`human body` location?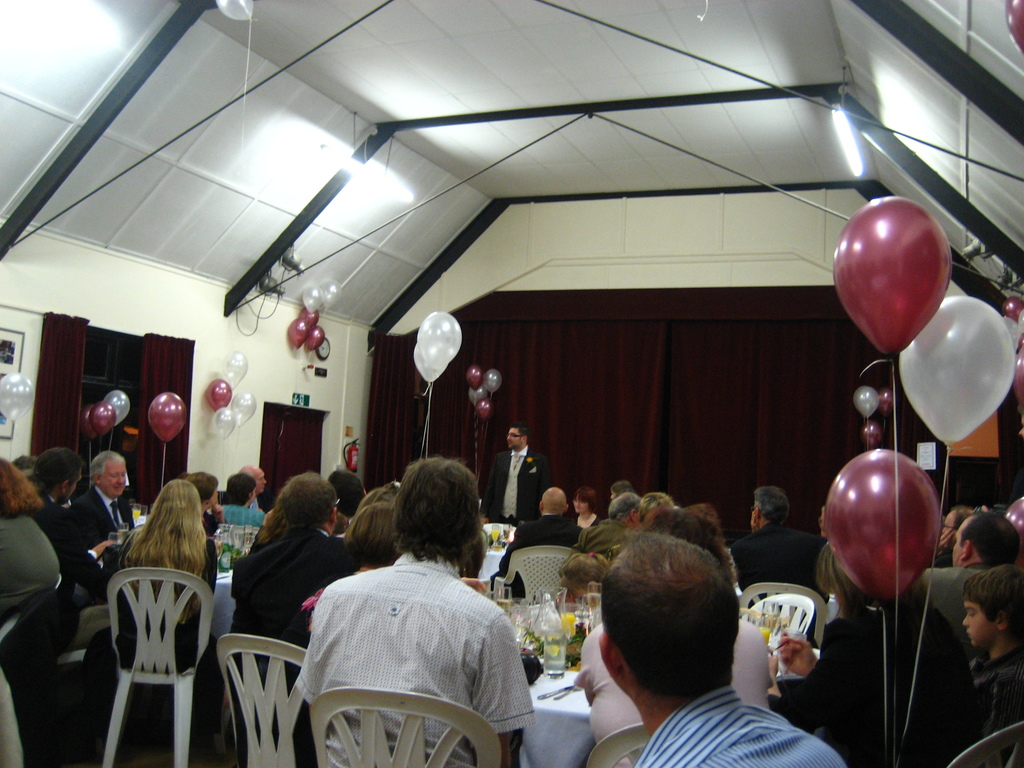
region(228, 527, 350, 657)
